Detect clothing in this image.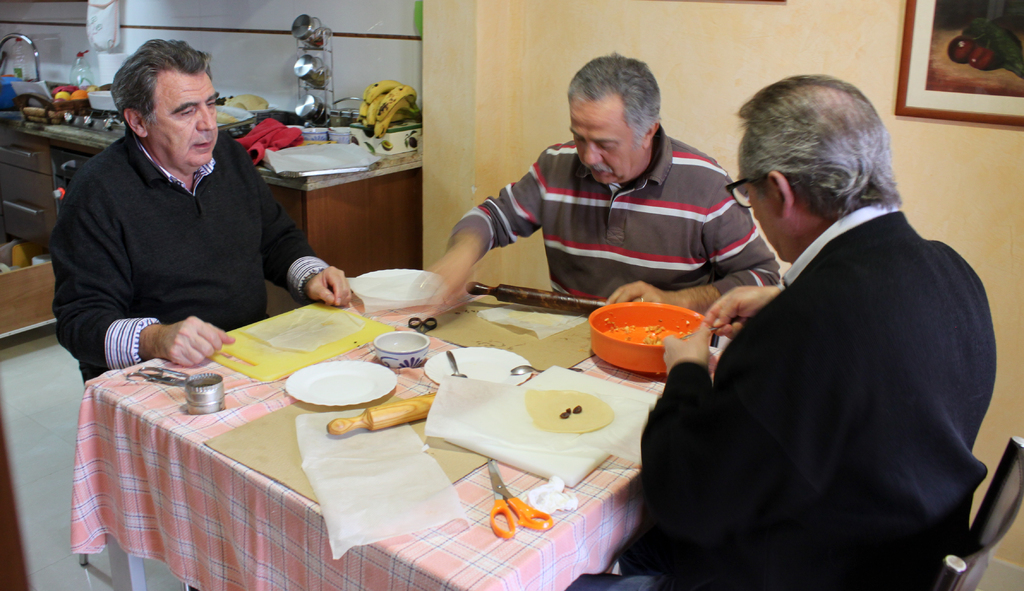
Detection: x1=578 y1=204 x2=1003 y2=590.
